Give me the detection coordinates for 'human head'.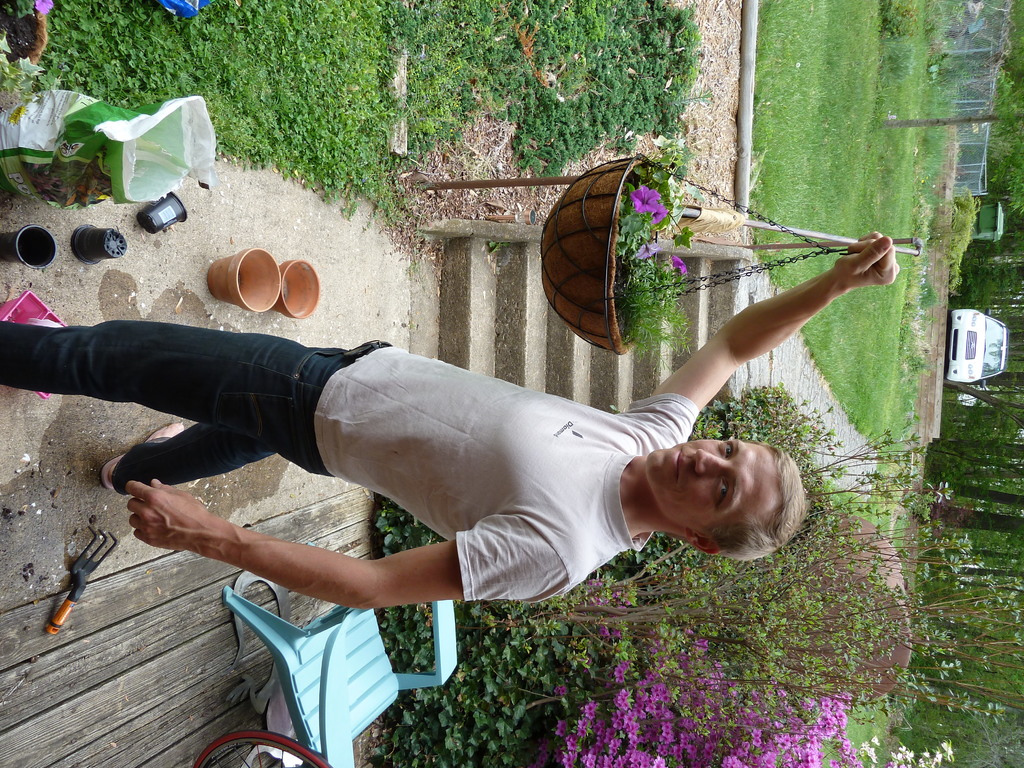
rect(630, 434, 806, 557).
